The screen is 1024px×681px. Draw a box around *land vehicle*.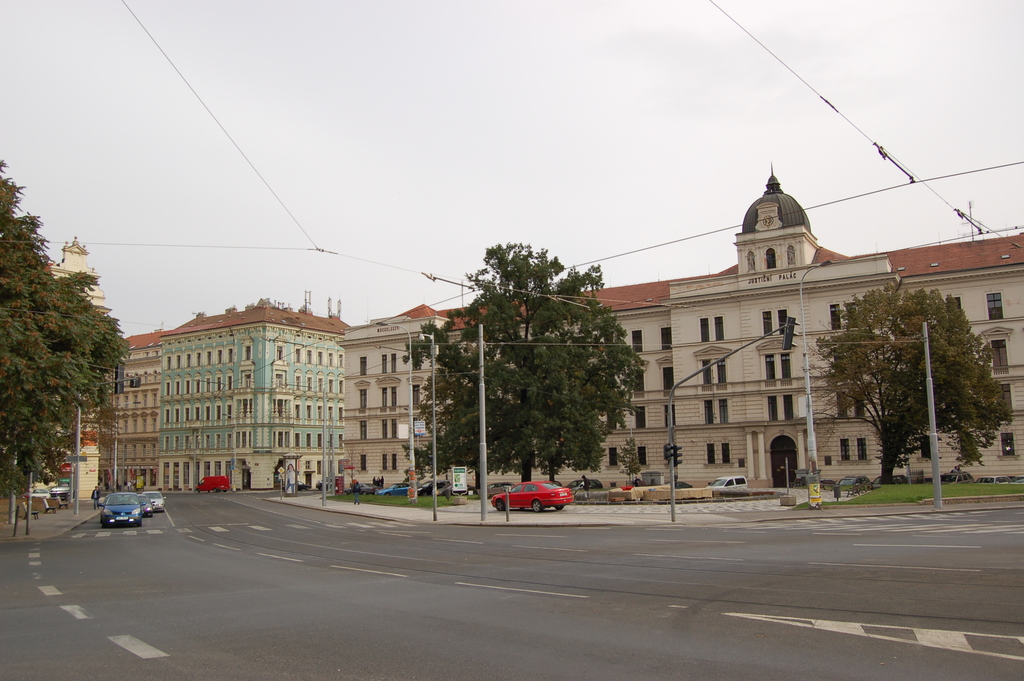
x1=676, y1=484, x2=687, y2=485.
